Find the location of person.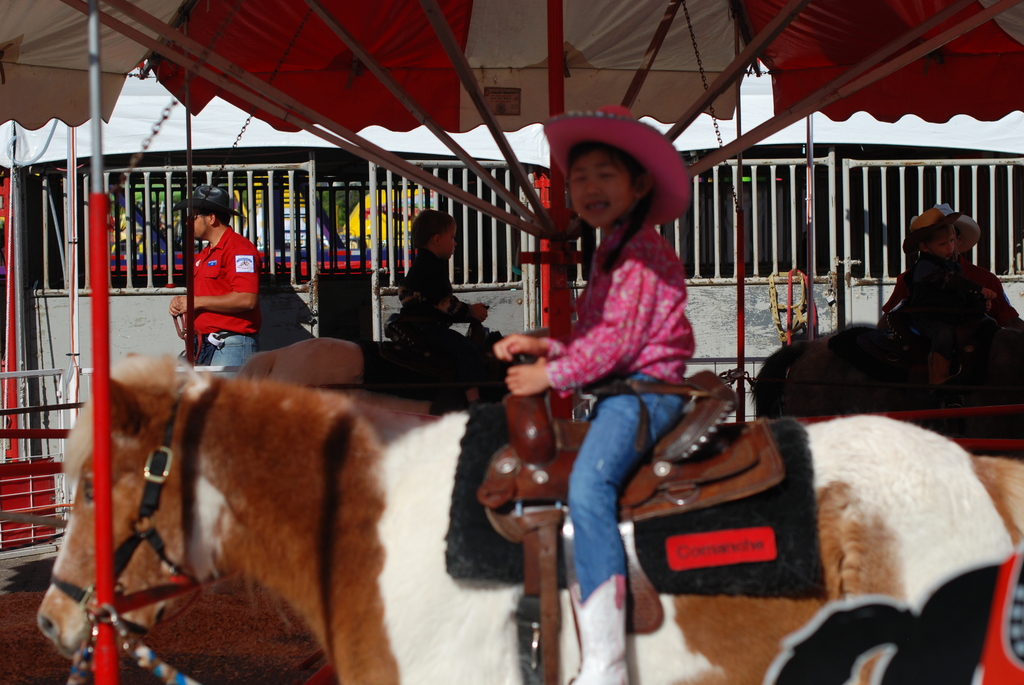
Location: bbox=[166, 180, 263, 379].
